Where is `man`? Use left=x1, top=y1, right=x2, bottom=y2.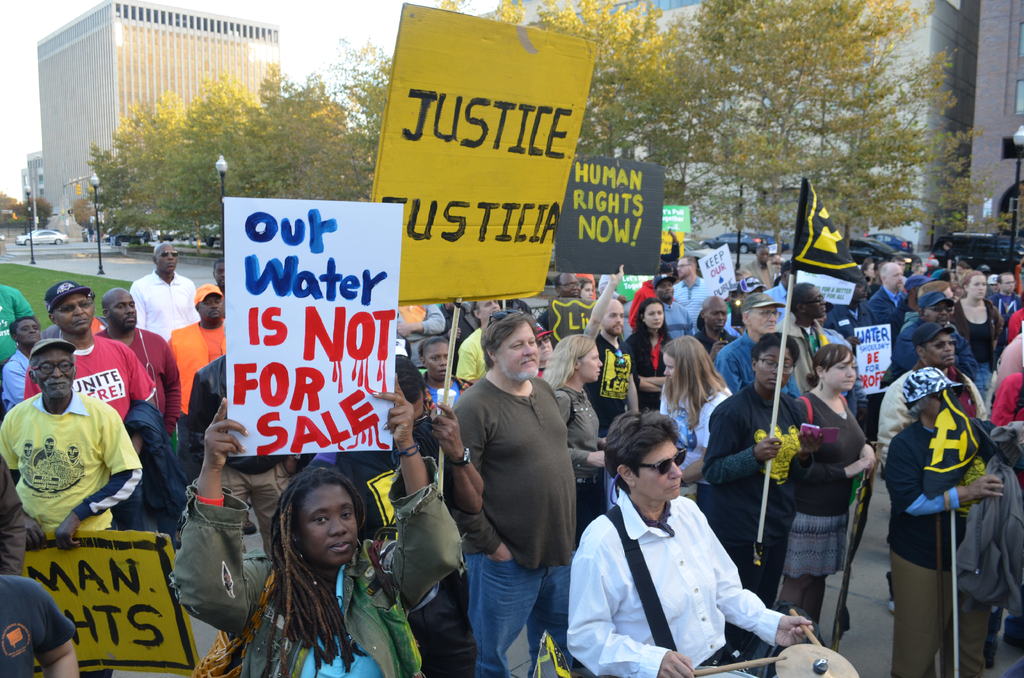
left=161, top=285, right=235, bottom=421.
